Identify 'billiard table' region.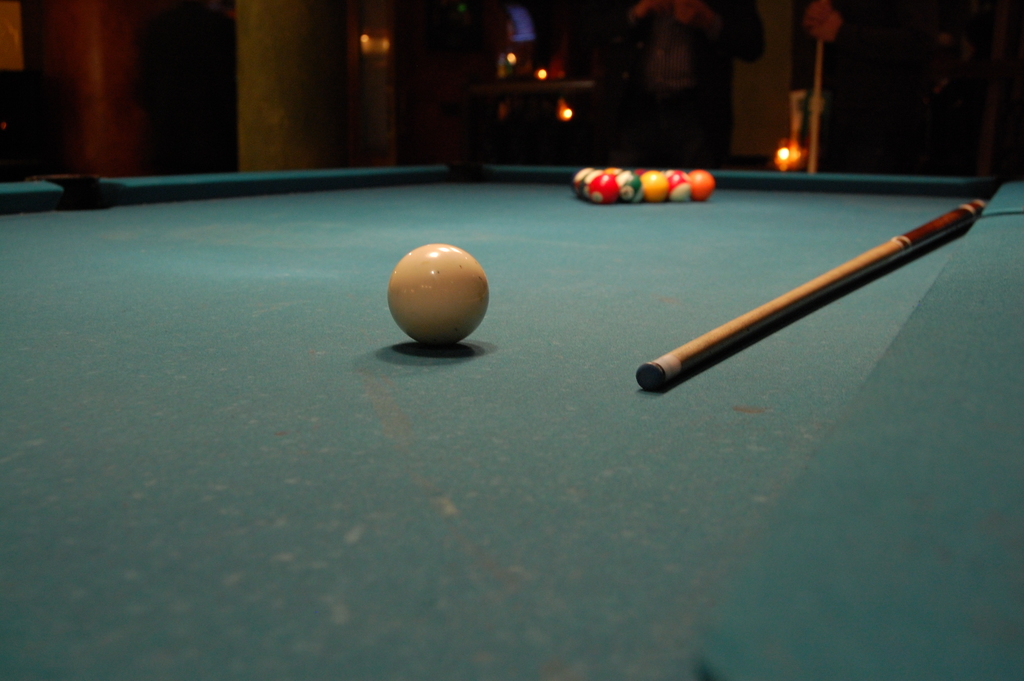
Region: <box>0,161,1023,680</box>.
